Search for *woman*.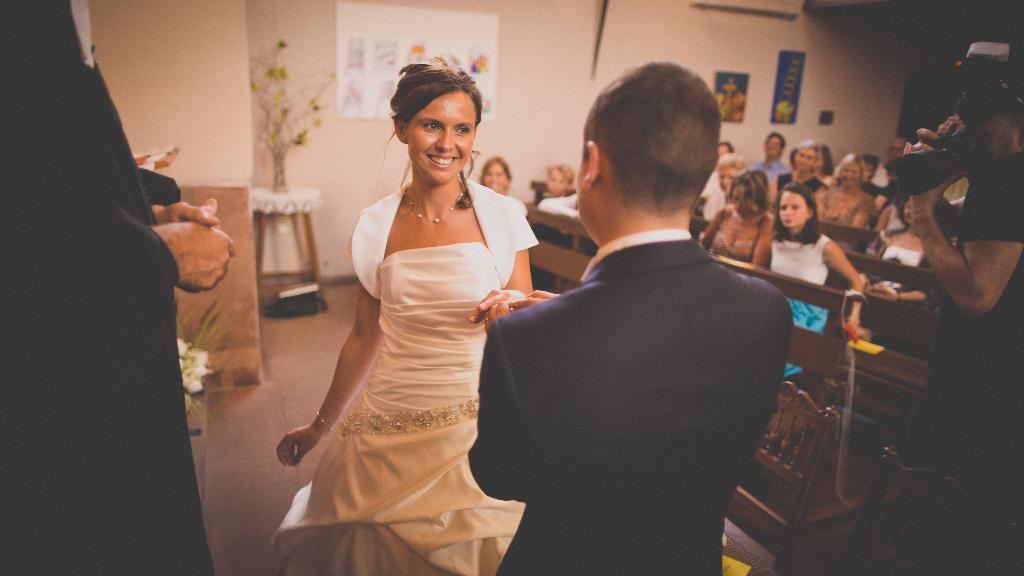
Found at region(270, 54, 728, 575).
